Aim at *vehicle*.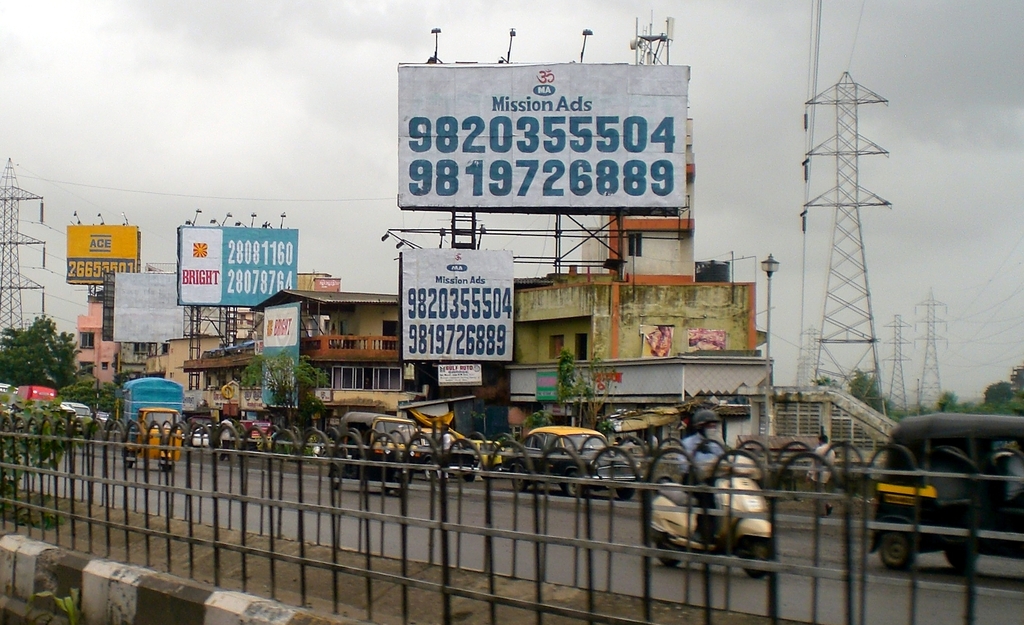
Aimed at bbox=(181, 417, 219, 451).
